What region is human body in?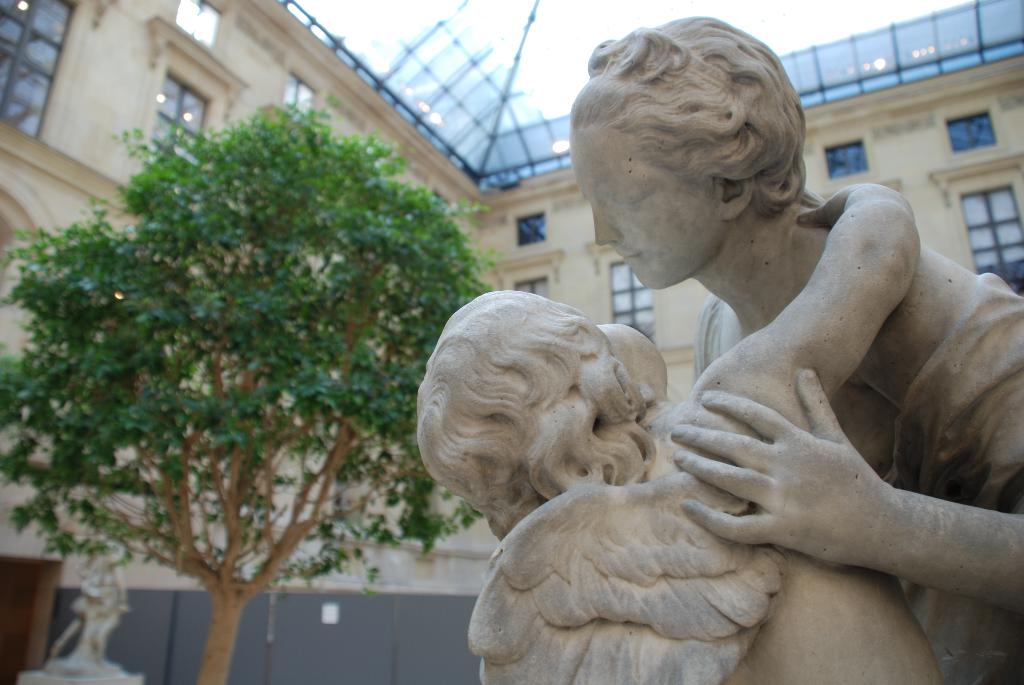
Rect(650, 185, 934, 684).
